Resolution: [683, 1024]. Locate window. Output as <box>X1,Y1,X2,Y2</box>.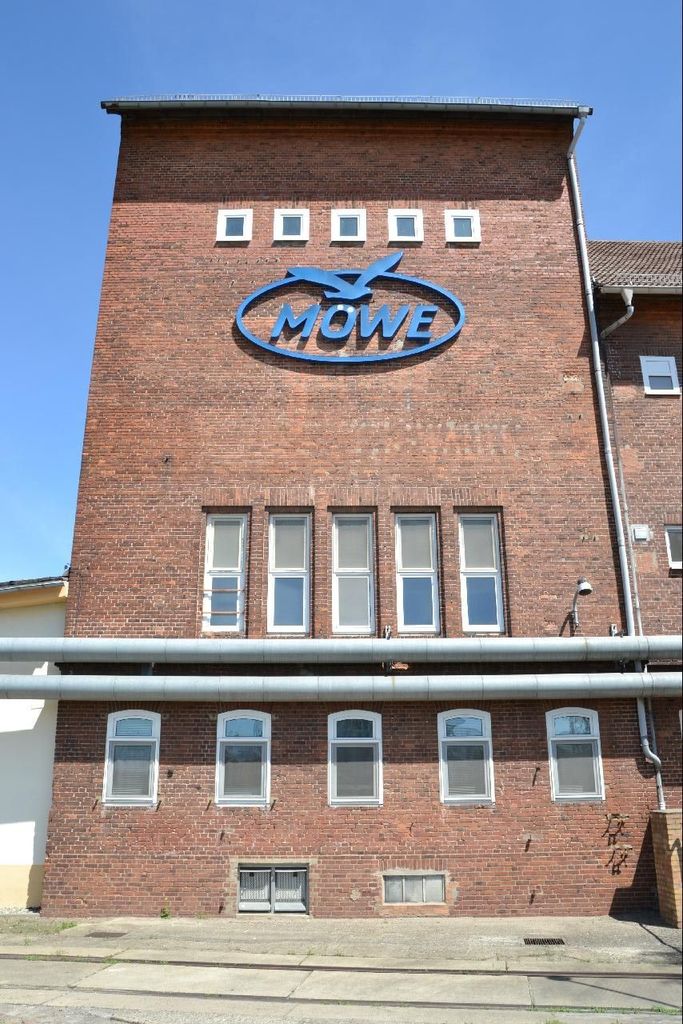
<box>393,510,441,631</box>.
